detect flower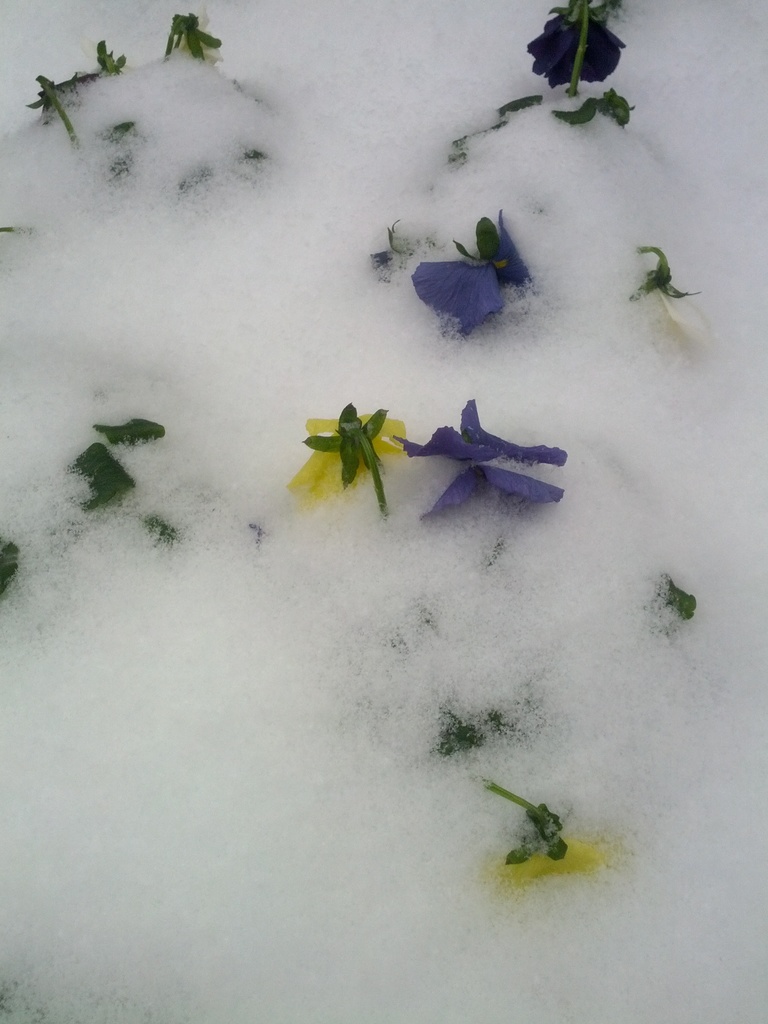
[x1=409, y1=398, x2=572, y2=519]
